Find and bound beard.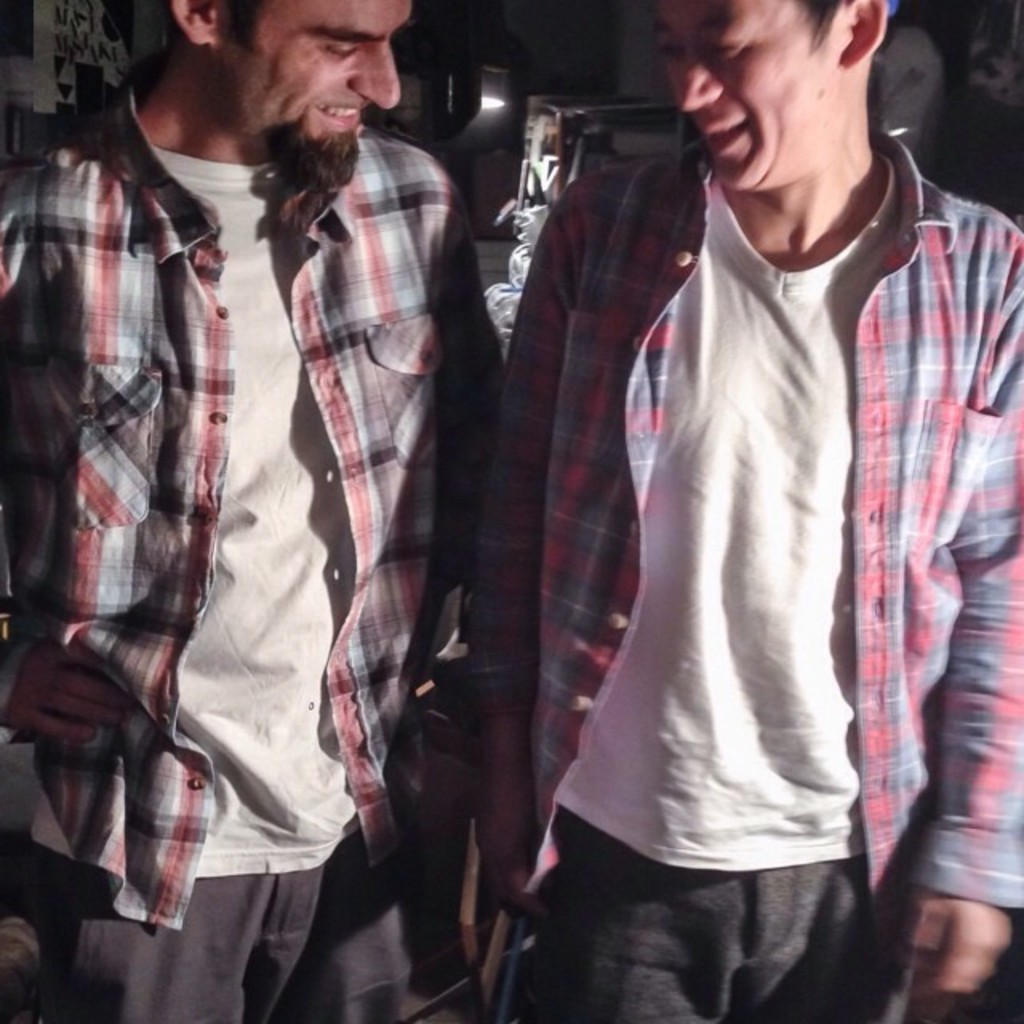
Bound: 261/112/358/190.
